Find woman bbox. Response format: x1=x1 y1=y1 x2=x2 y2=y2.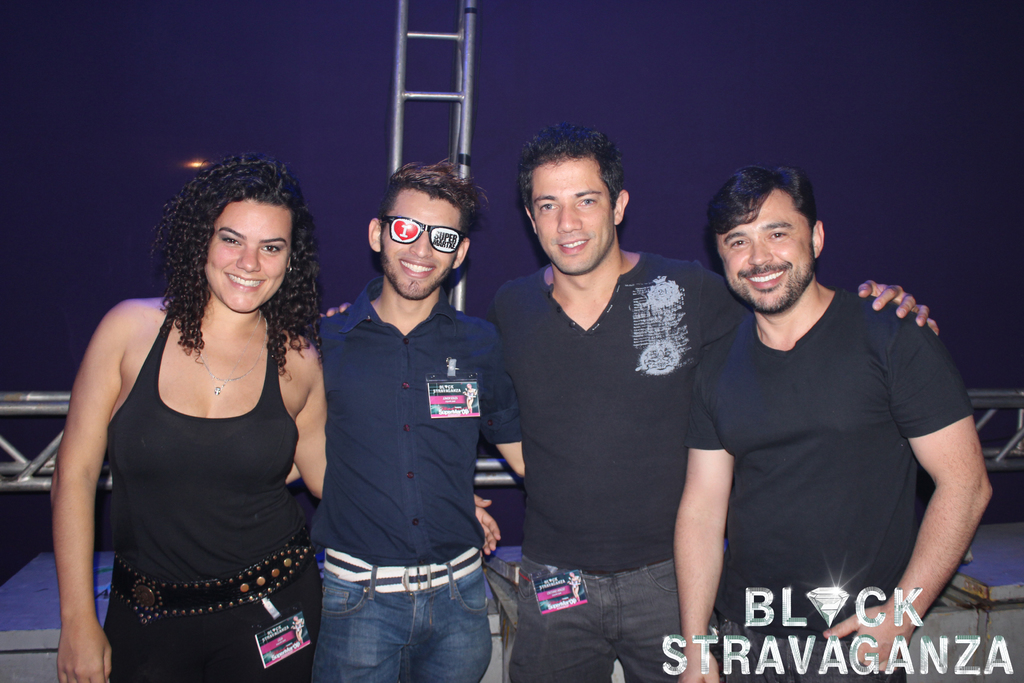
x1=58 y1=142 x2=510 y2=682.
